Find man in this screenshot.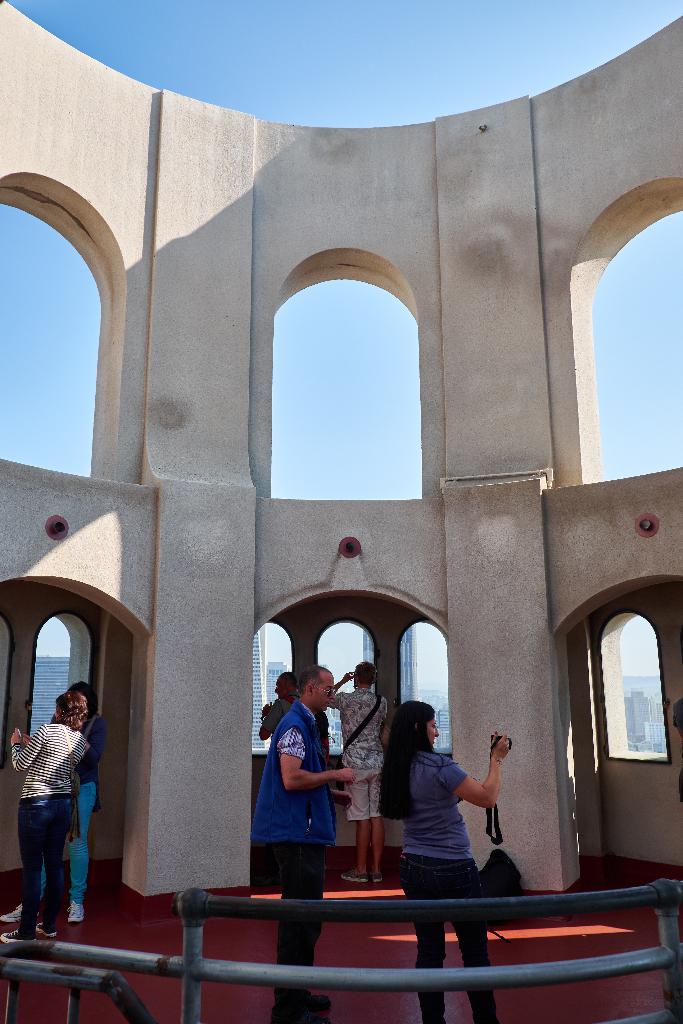
The bounding box for man is x1=239, y1=673, x2=343, y2=901.
